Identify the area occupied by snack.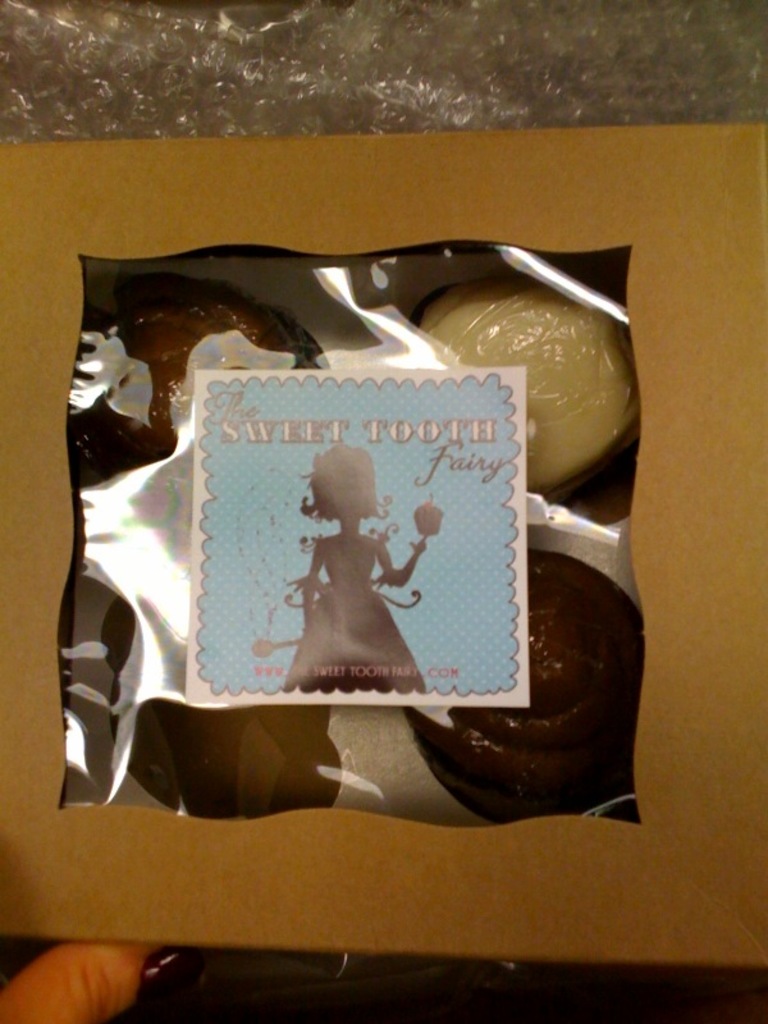
Area: (x1=406, y1=283, x2=643, y2=494).
